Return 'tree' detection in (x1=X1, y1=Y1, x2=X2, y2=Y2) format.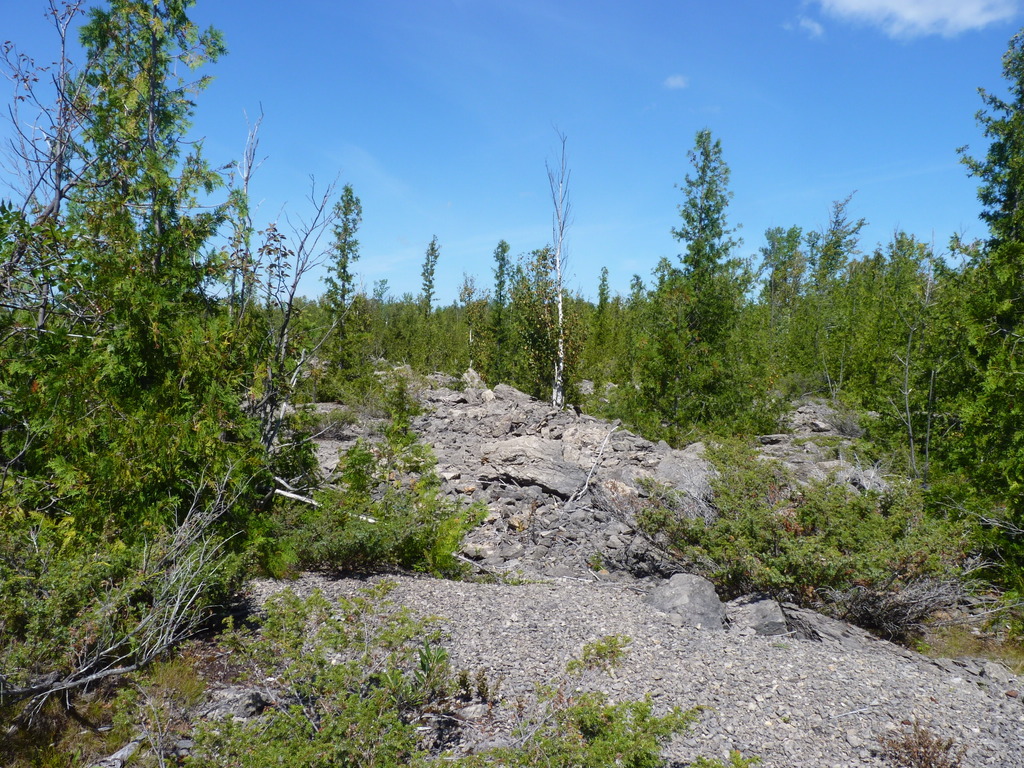
(x1=652, y1=100, x2=762, y2=428).
